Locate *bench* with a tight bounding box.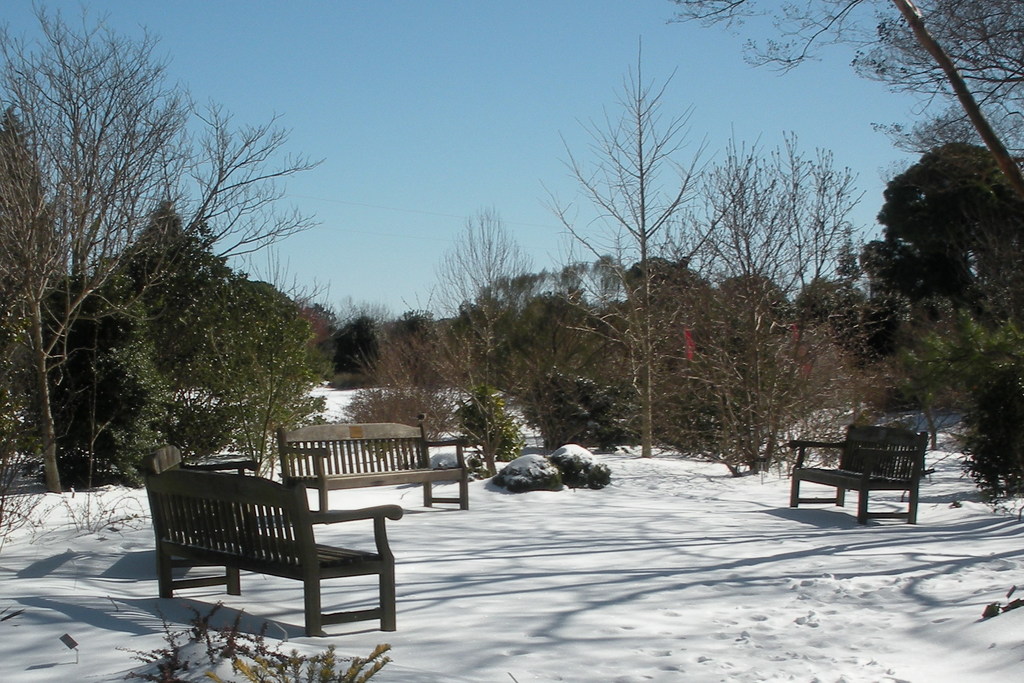
locate(278, 429, 470, 525).
